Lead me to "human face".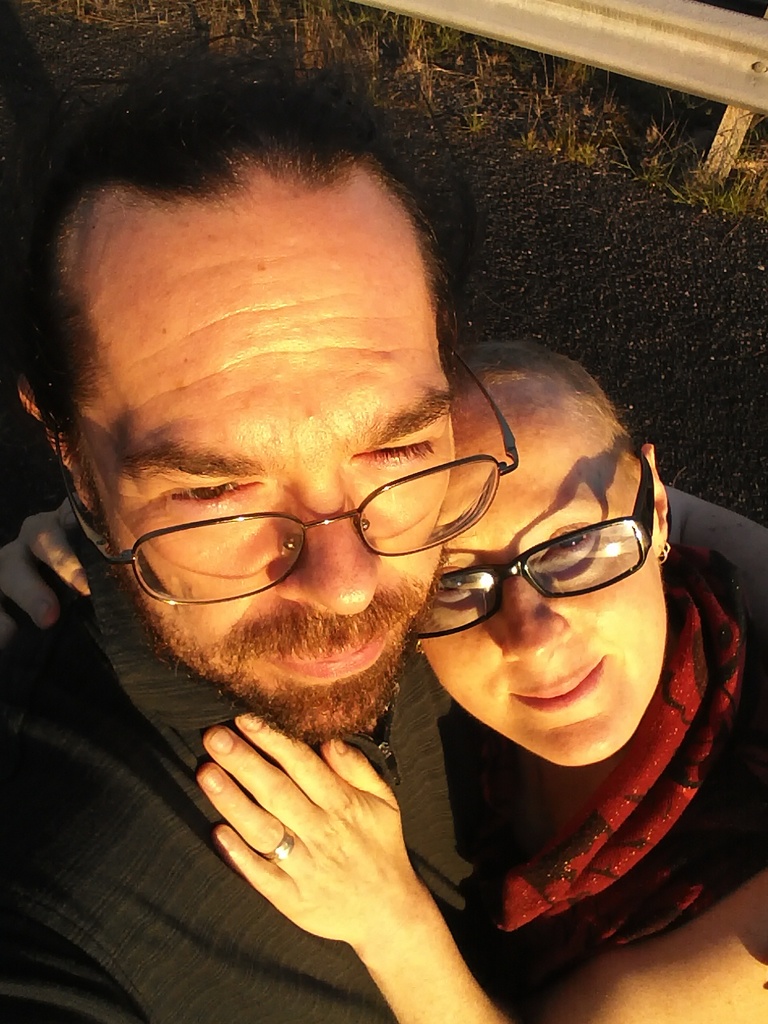
Lead to detection(428, 371, 662, 764).
